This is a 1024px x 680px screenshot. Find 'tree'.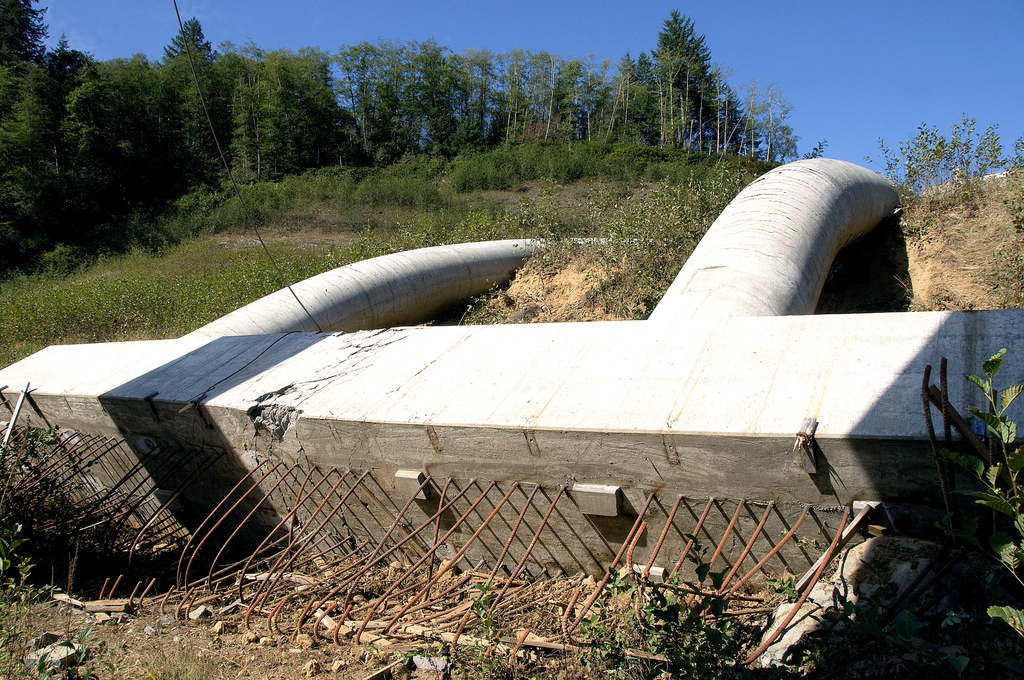
Bounding box: 233, 49, 283, 181.
